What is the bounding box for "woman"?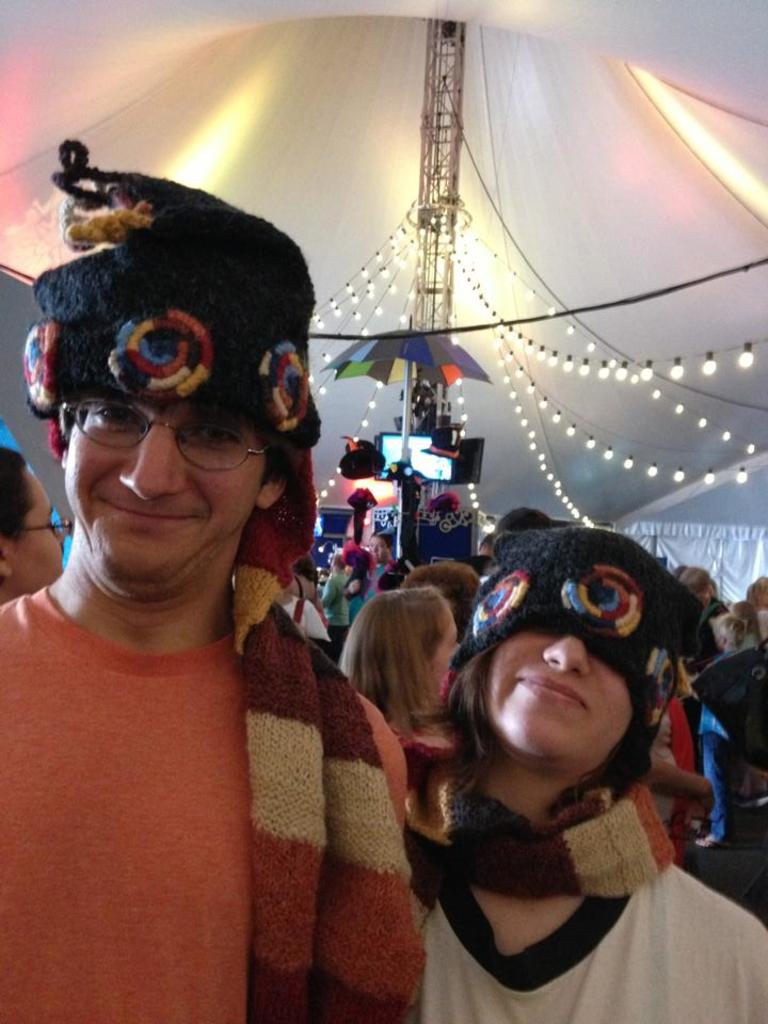
crop(397, 505, 767, 1023).
